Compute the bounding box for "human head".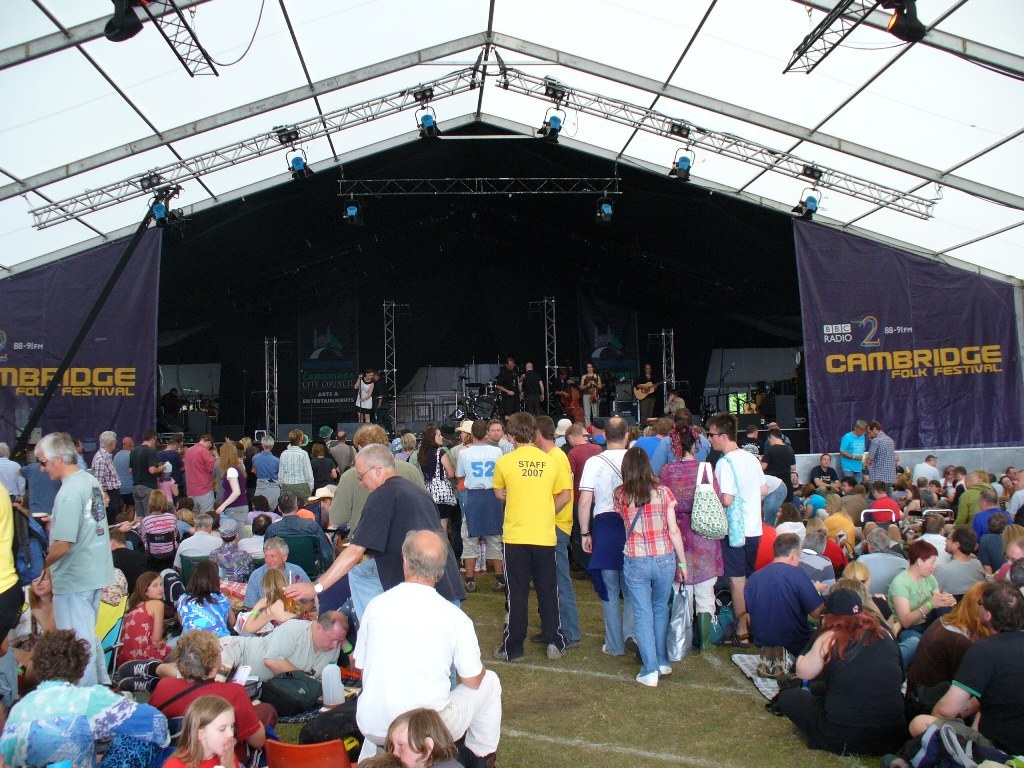
869/478/890/497.
